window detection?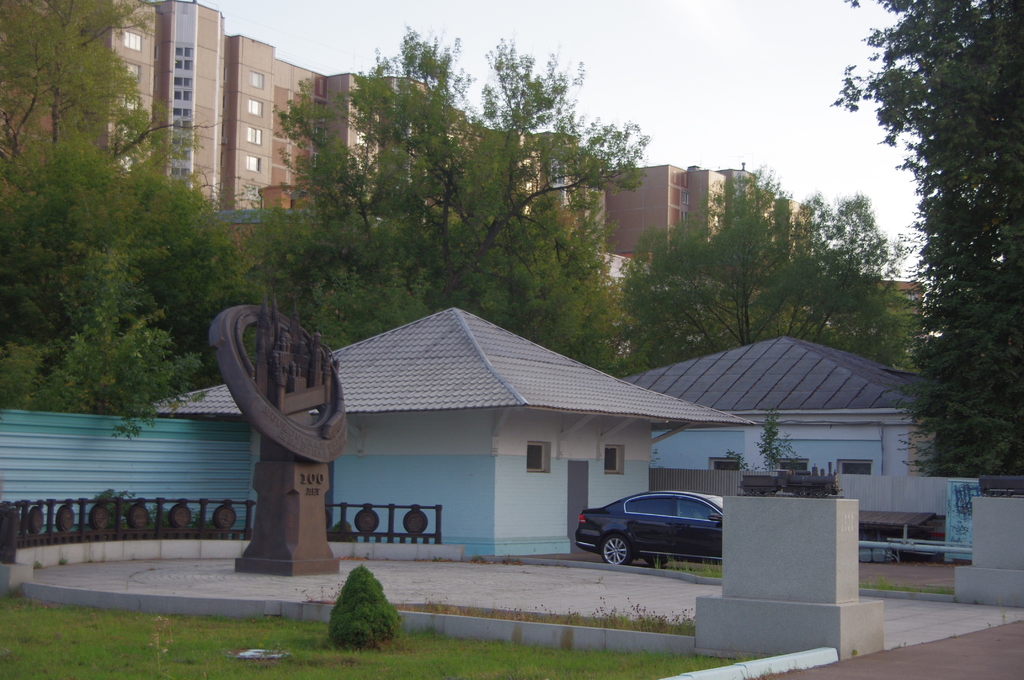
<box>674,501,721,522</box>
